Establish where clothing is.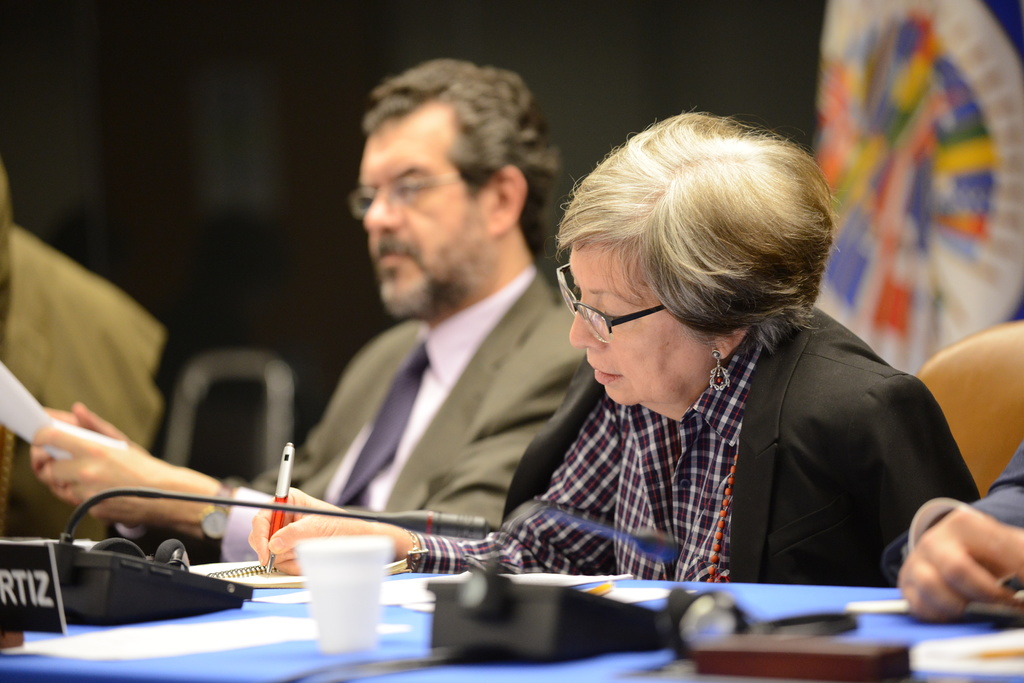
Established at bbox(434, 269, 976, 606).
